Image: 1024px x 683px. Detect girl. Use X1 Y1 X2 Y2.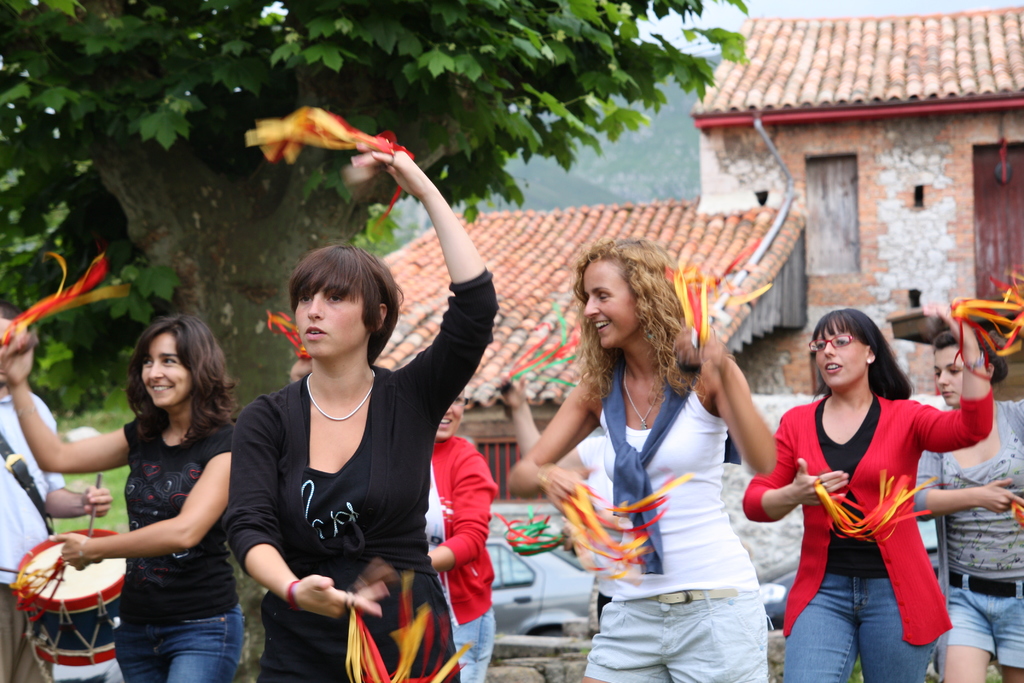
498 240 780 682.
